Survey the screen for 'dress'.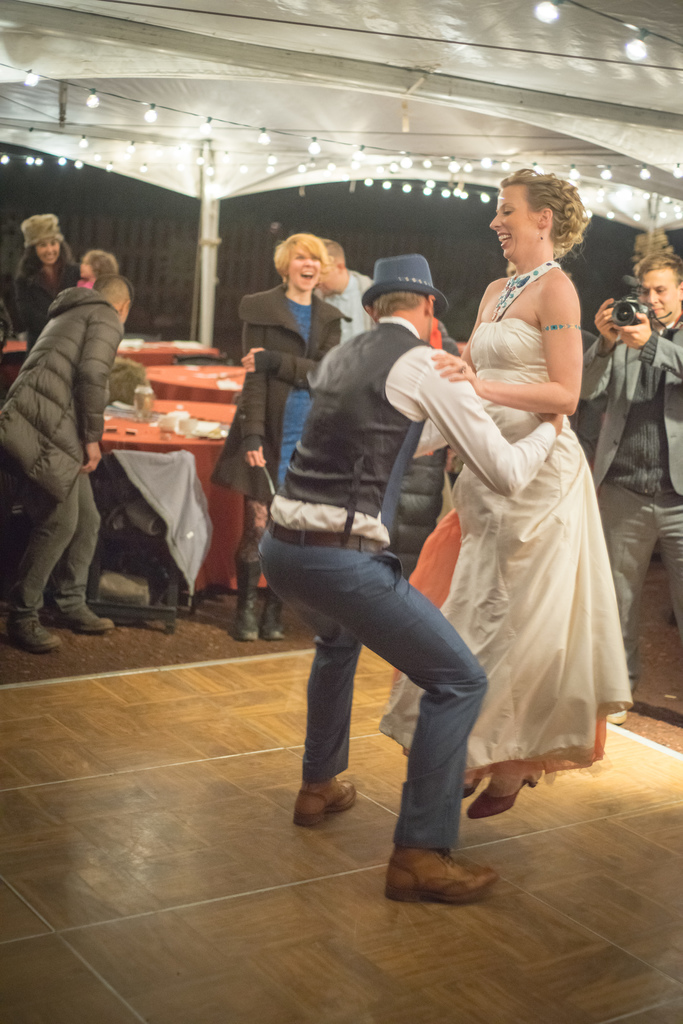
Survey found: <box>381,316,629,772</box>.
